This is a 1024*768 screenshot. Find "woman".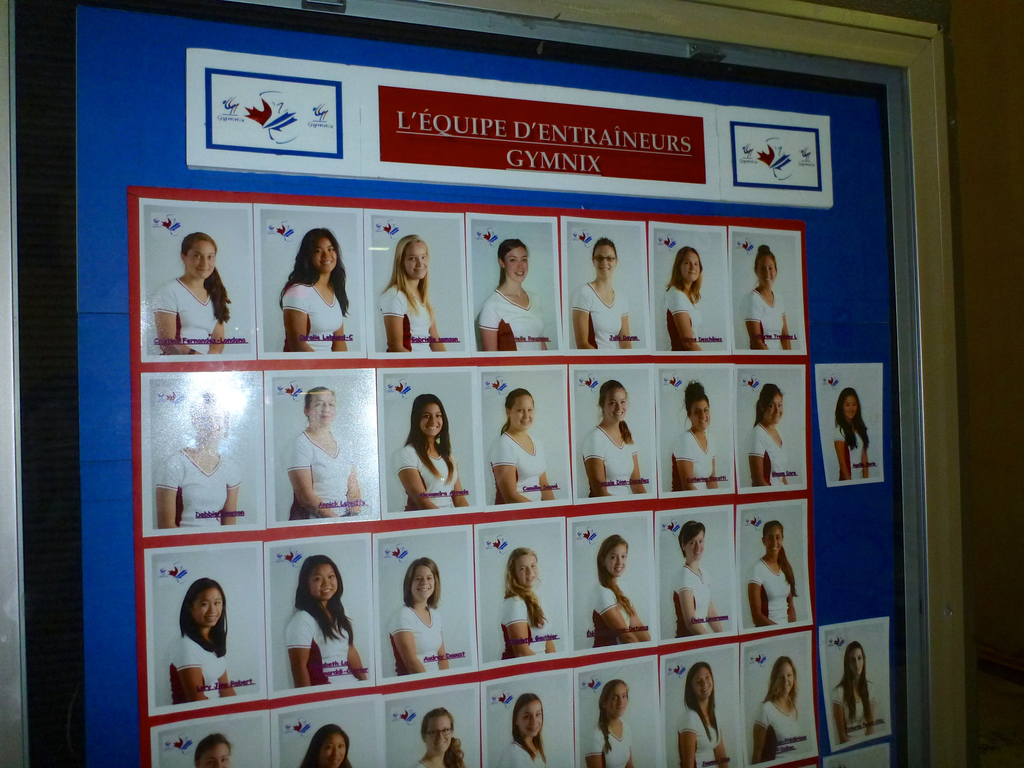
Bounding box: 153 397 241 526.
